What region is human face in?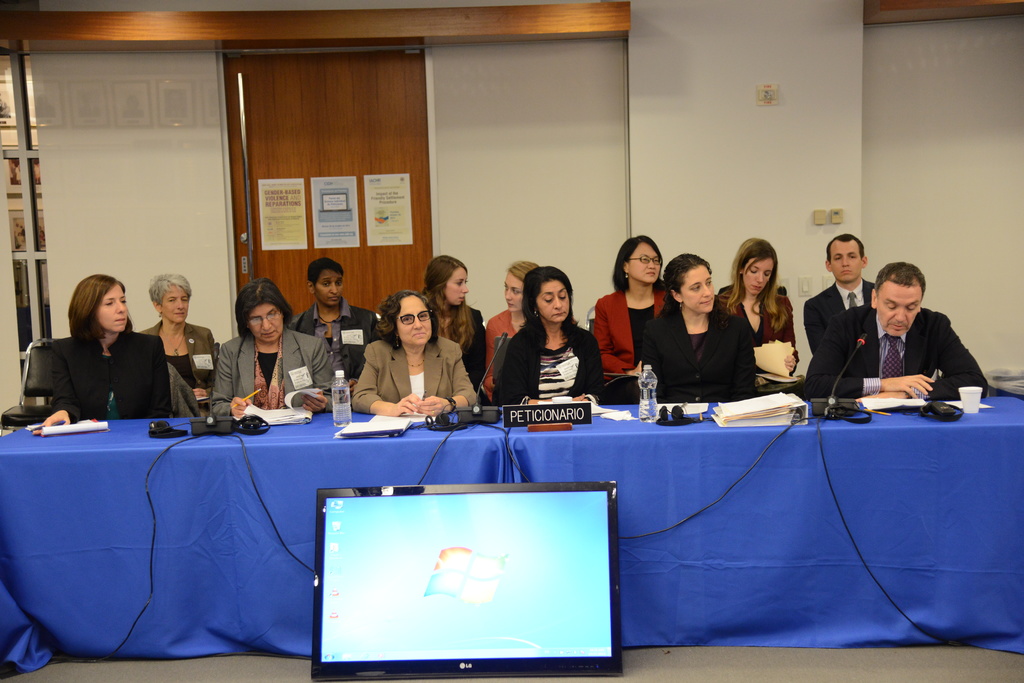
(320,266,346,310).
